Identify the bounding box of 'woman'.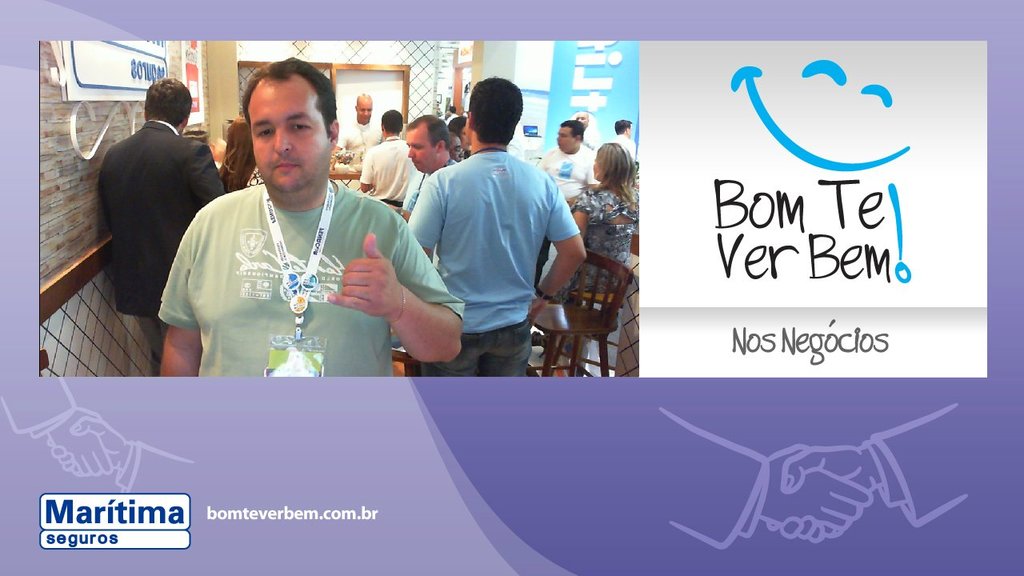
box=[212, 116, 265, 194].
